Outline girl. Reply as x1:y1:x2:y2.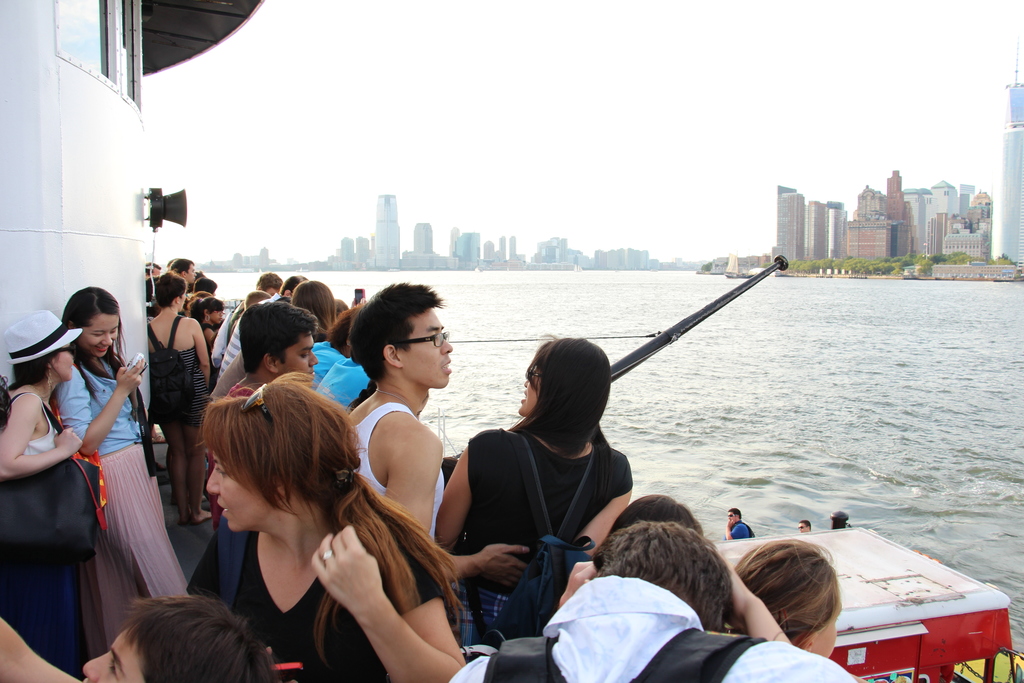
66:286:189:652.
